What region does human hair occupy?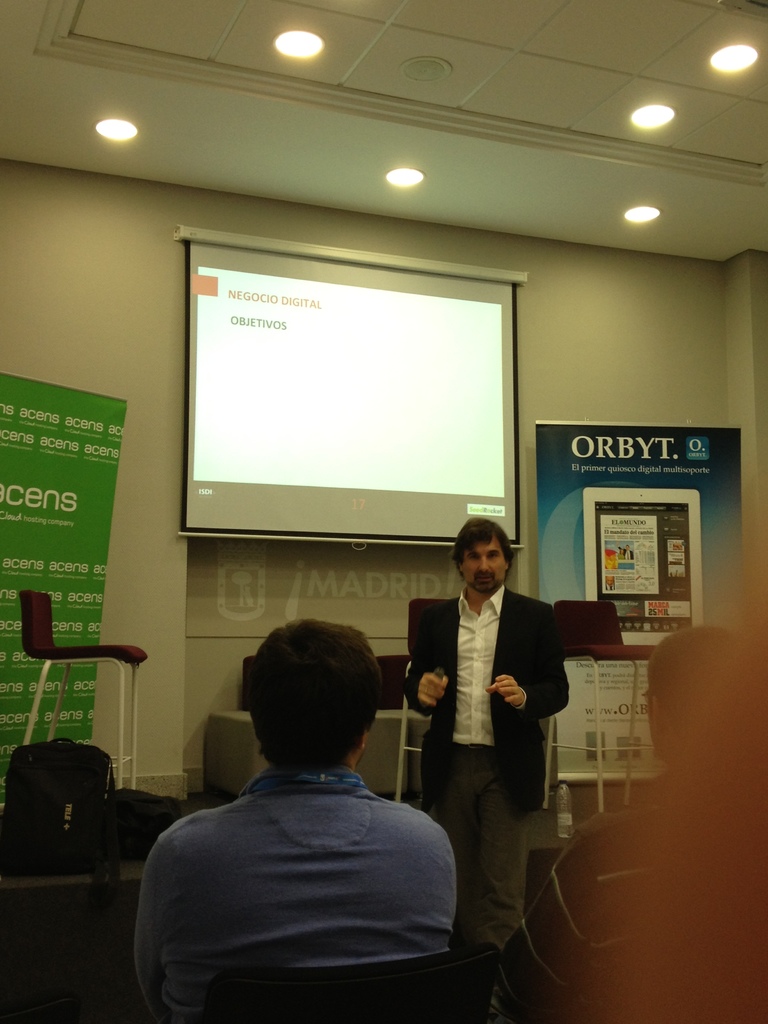
box=[239, 625, 389, 776].
